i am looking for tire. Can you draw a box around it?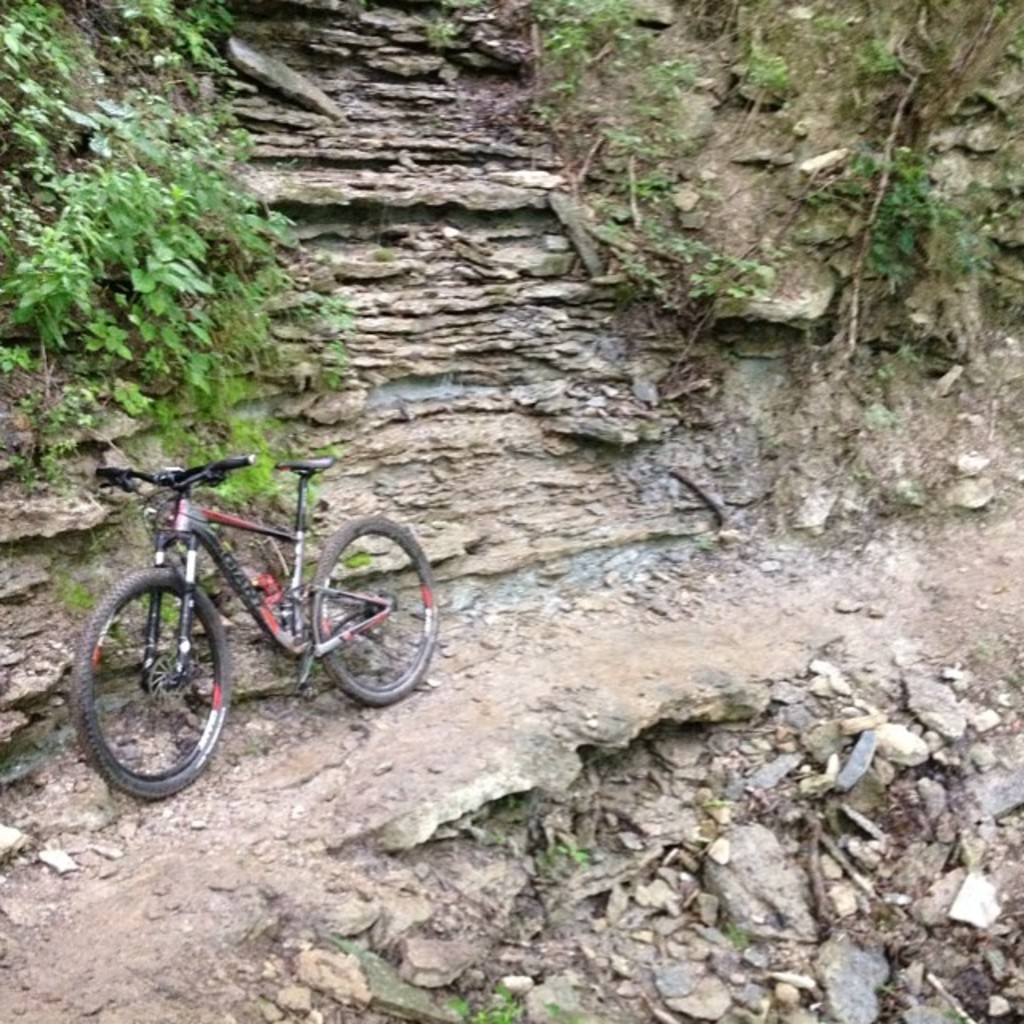
Sure, the bounding box is select_region(77, 544, 234, 806).
